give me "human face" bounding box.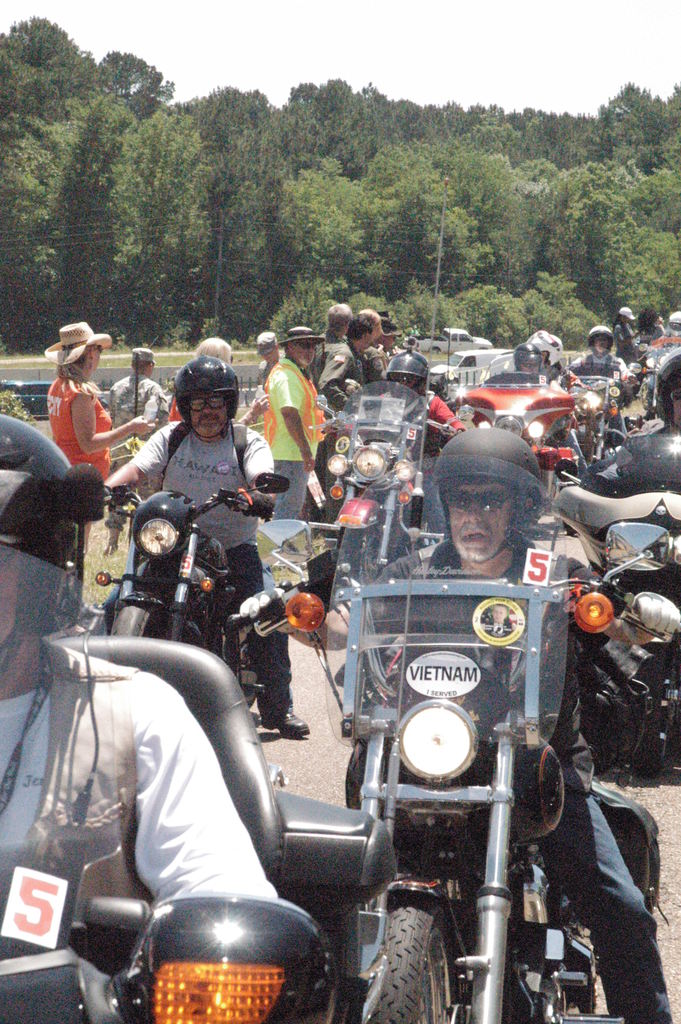
[0,544,20,644].
